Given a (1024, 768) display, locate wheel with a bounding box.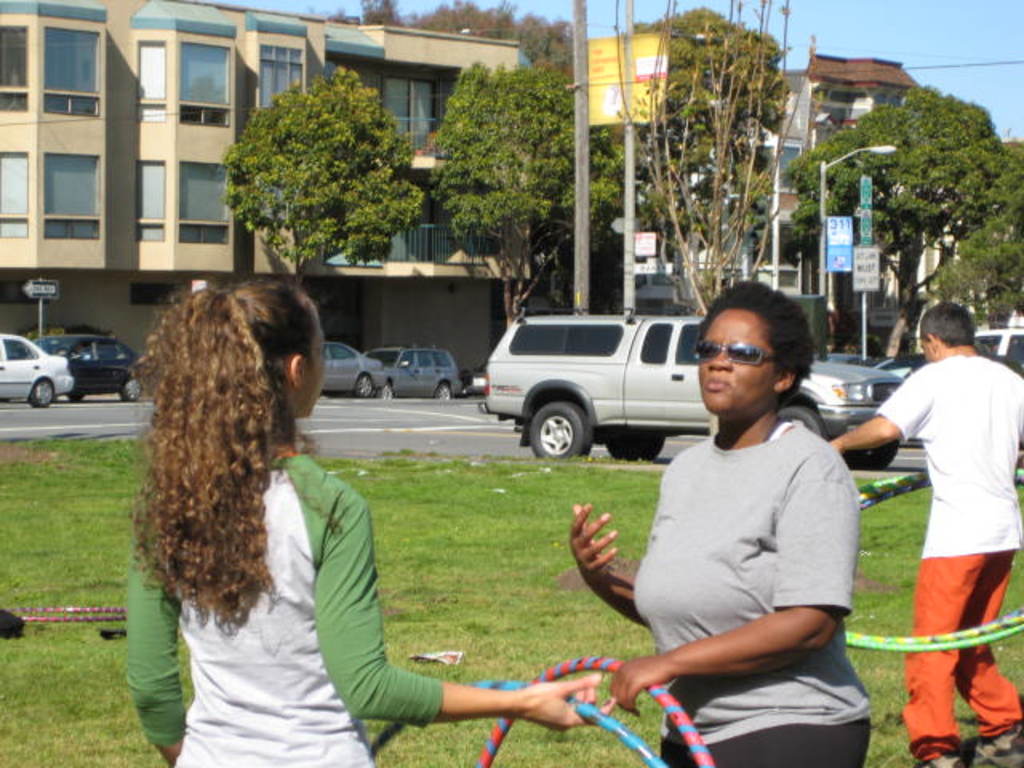
Located: locate(523, 397, 594, 464).
